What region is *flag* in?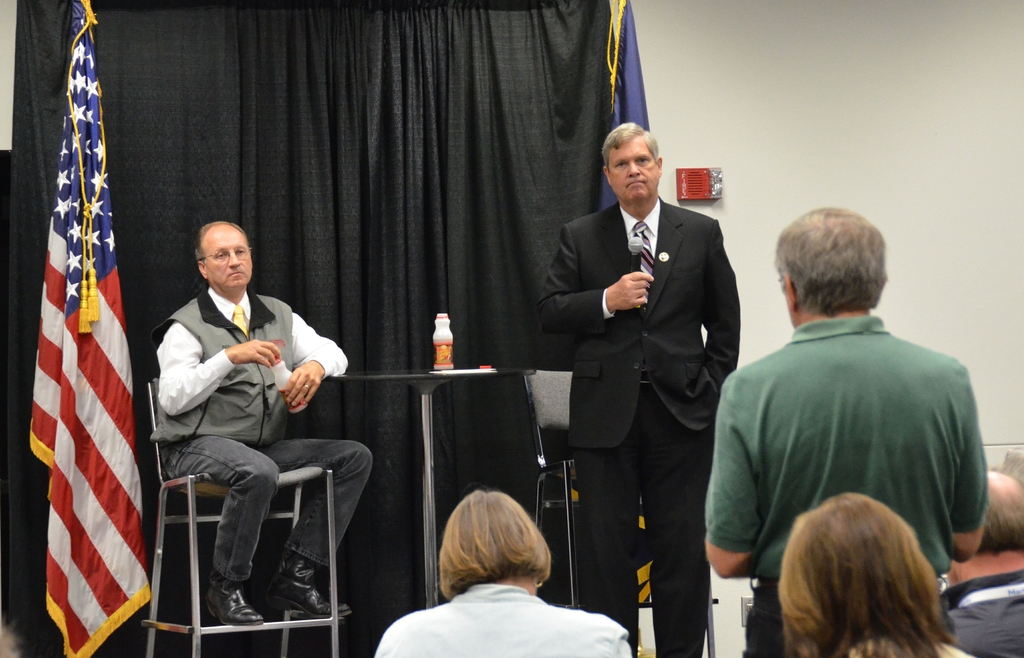
(598,0,662,208).
